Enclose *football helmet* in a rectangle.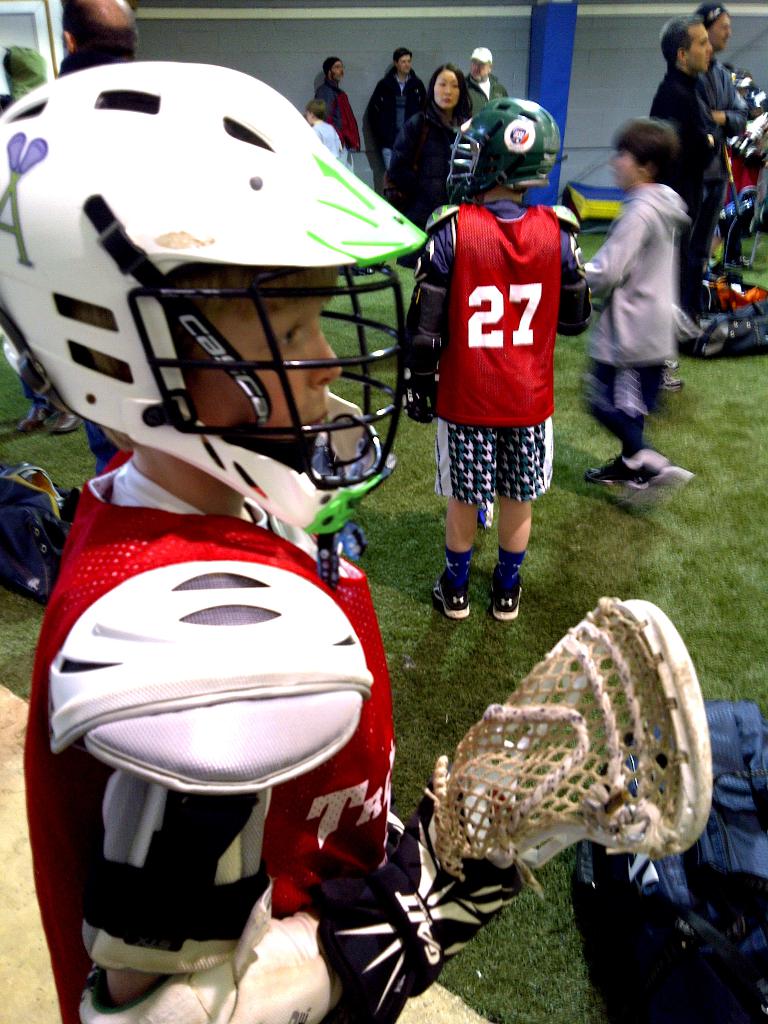
x1=21, y1=63, x2=419, y2=511.
